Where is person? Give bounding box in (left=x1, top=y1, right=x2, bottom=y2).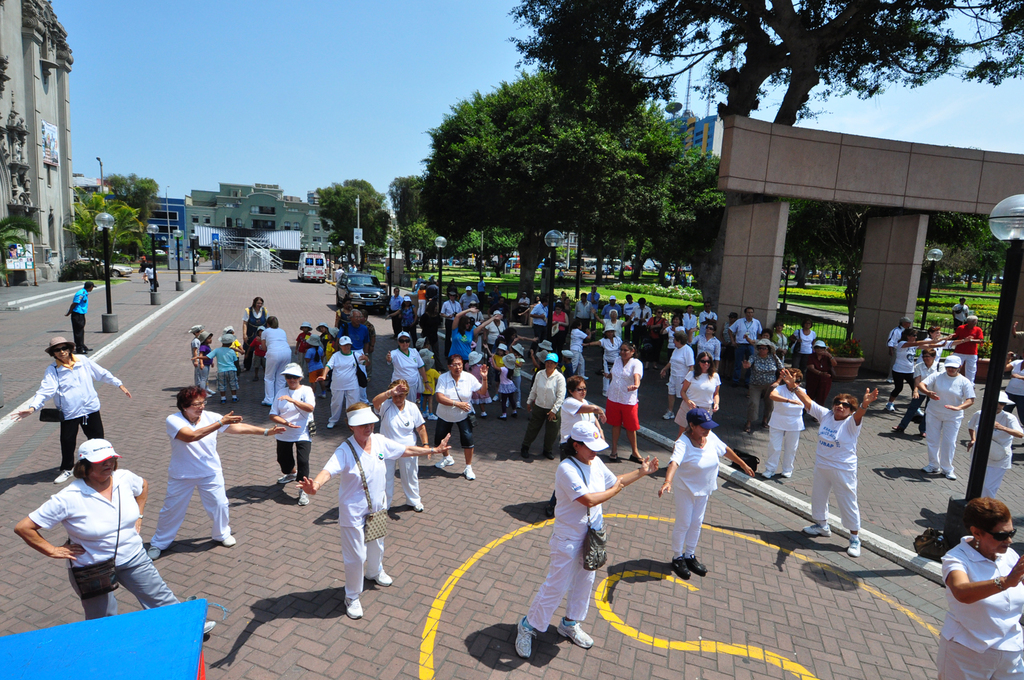
(left=942, top=294, right=979, bottom=326).
